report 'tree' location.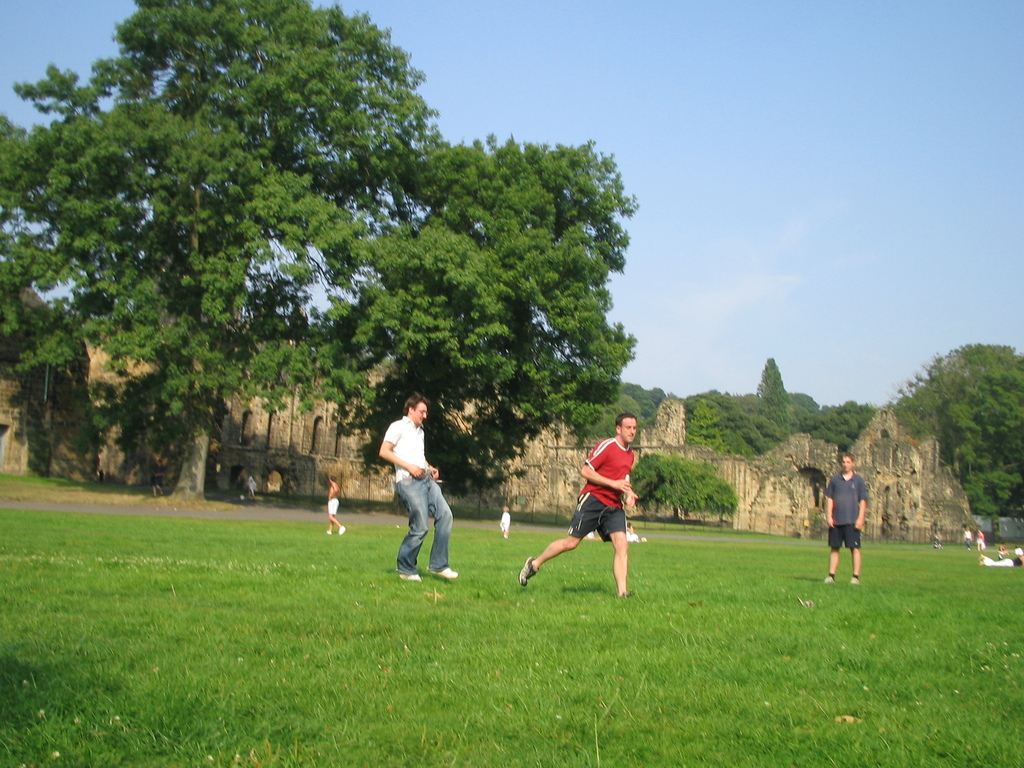
Report: crop(626, 442, 741, 527).
